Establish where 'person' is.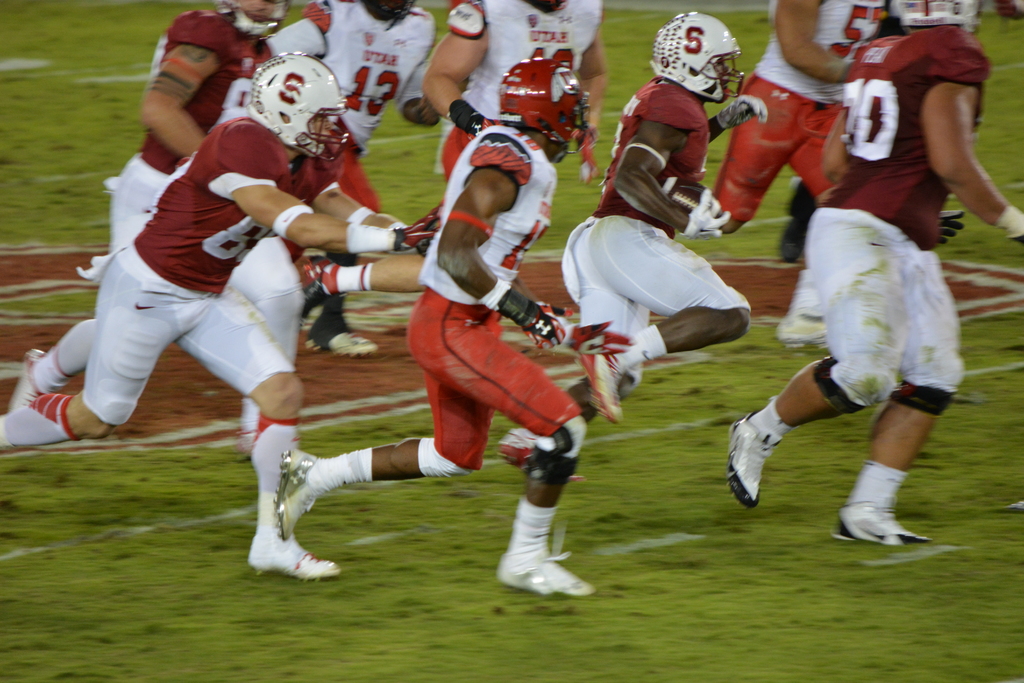
Established at left=426, top=0, right=623, bottom=183.
